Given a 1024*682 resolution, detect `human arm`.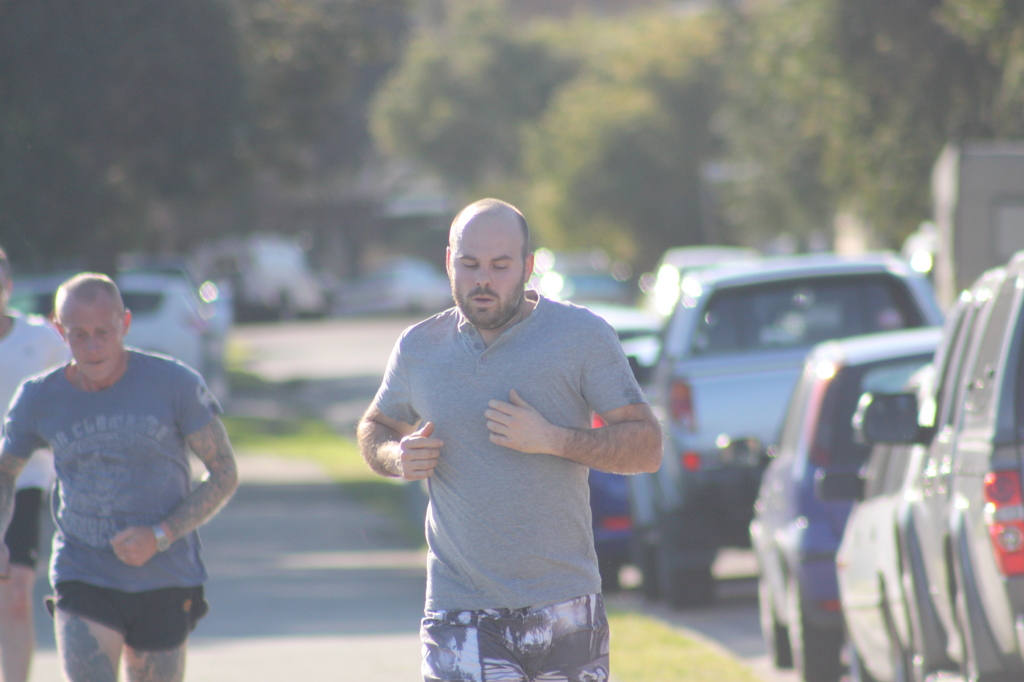
left=105, top=367, right=248, bottom=564.
